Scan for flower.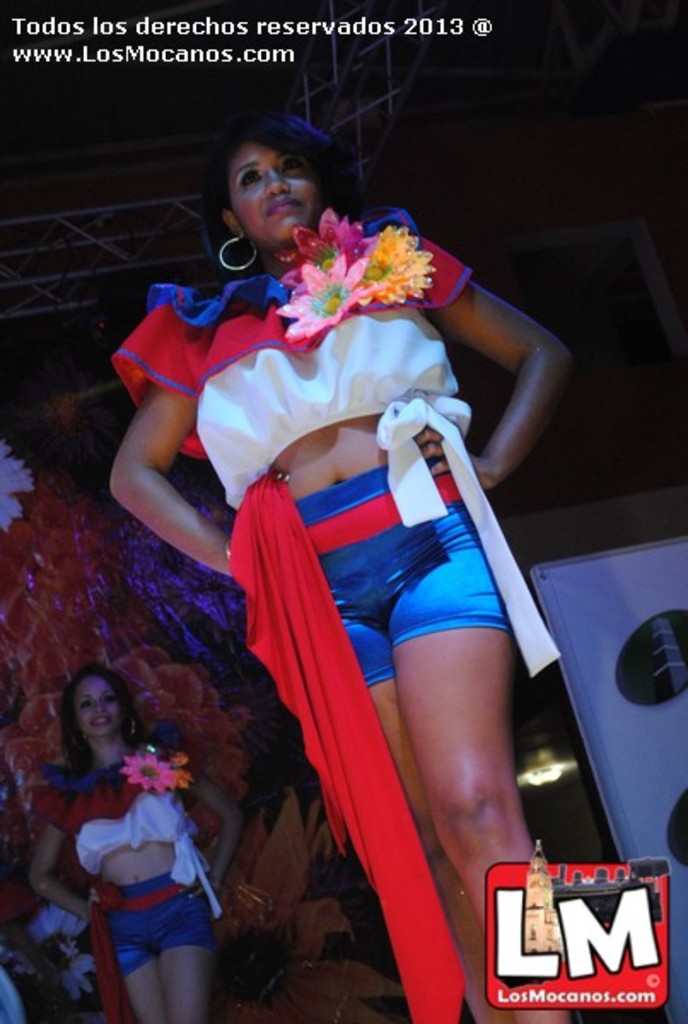
Scan result: crop(271, 253, 372, 343).
